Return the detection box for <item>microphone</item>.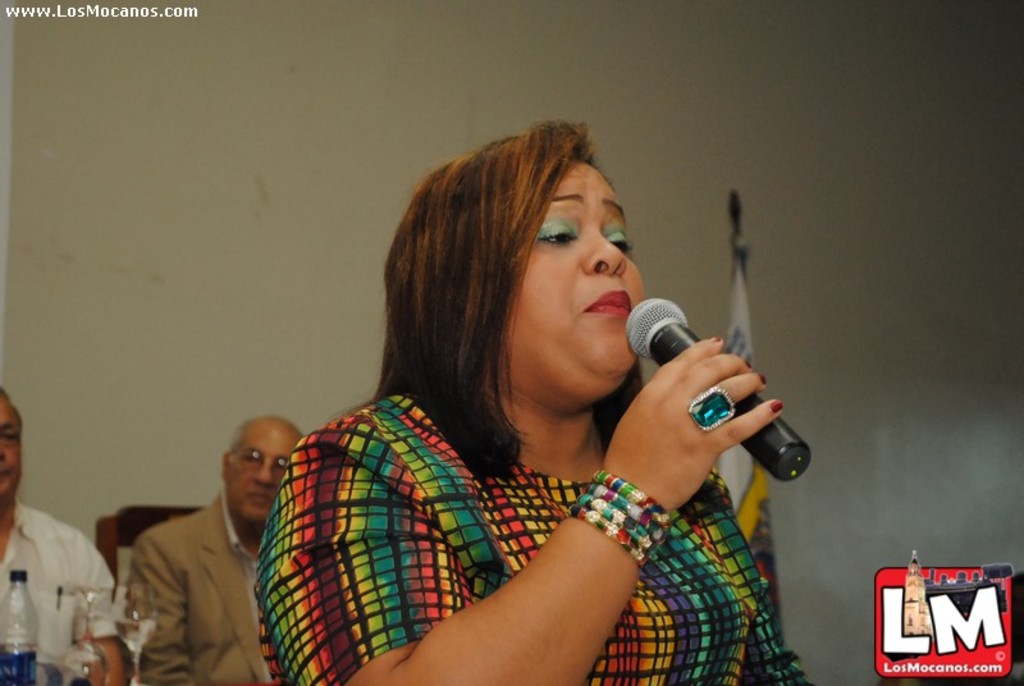
622, 296, 815, 480.
